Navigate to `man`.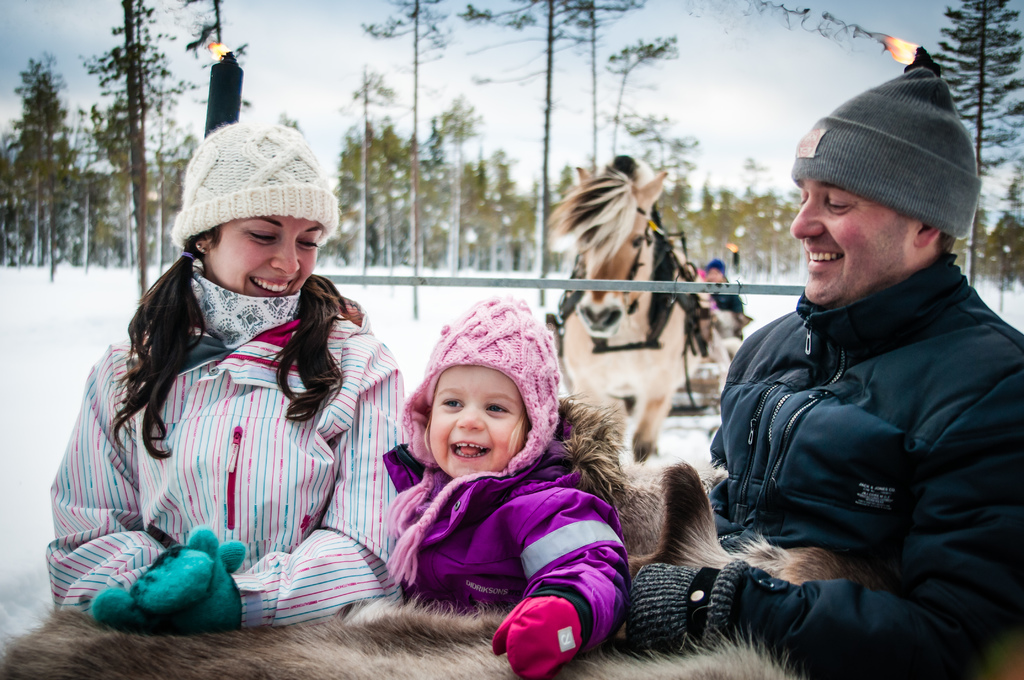
Navigation target: bbox=[693, 76, 1023, 662].
